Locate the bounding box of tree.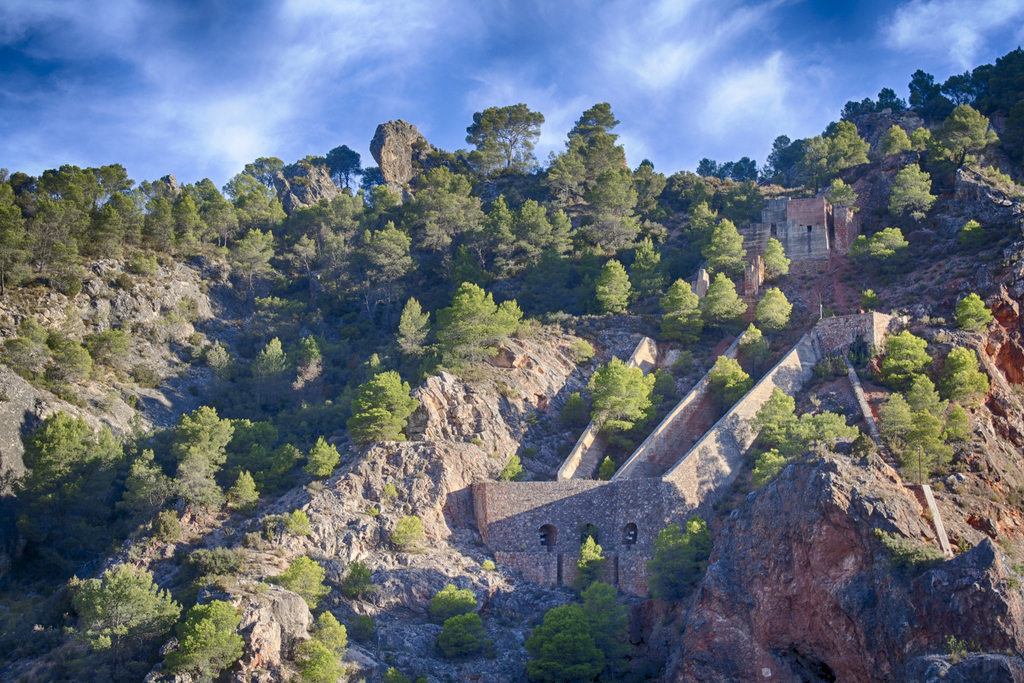
Bounding box: bbox=(421, 277, 525, 388).
